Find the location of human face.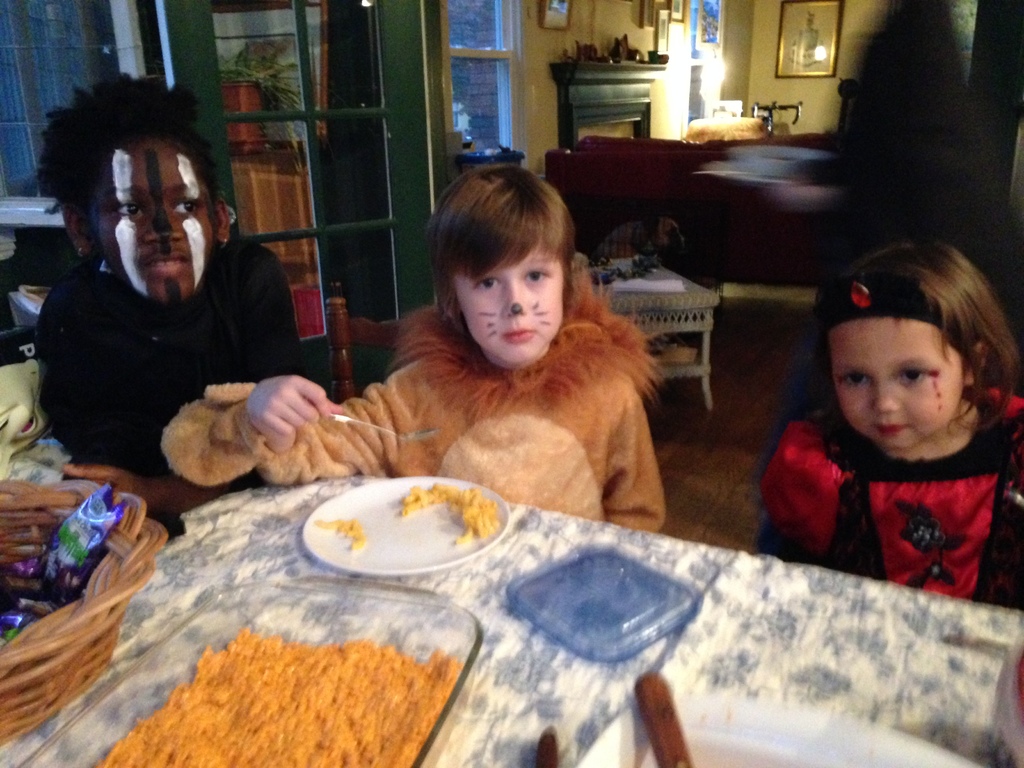
Location: bbox=[459, 246, 562, 357].
